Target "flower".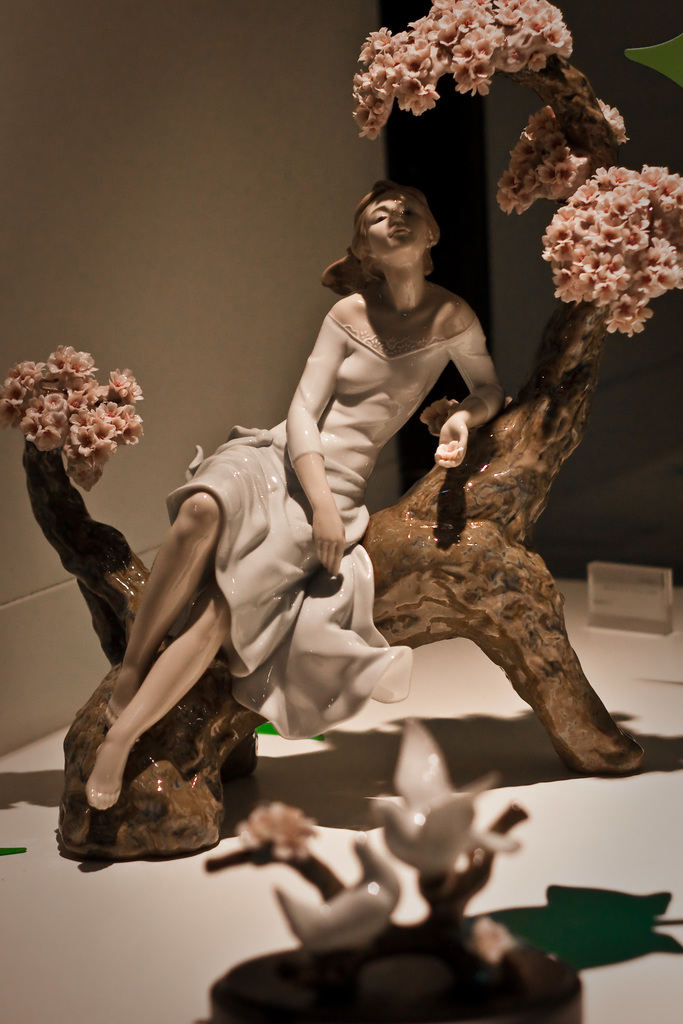
Target region: (x1=583, y1=185, x2=636, y2=234).
